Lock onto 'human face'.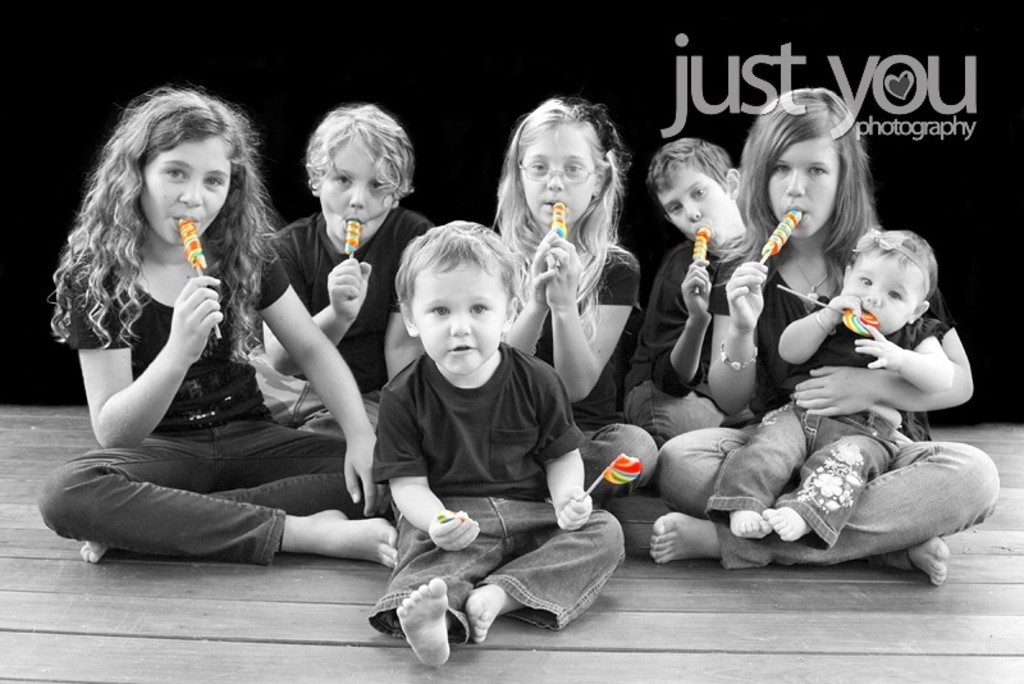
Locked: x1=316 y1=137 x2=389 y2=241.
